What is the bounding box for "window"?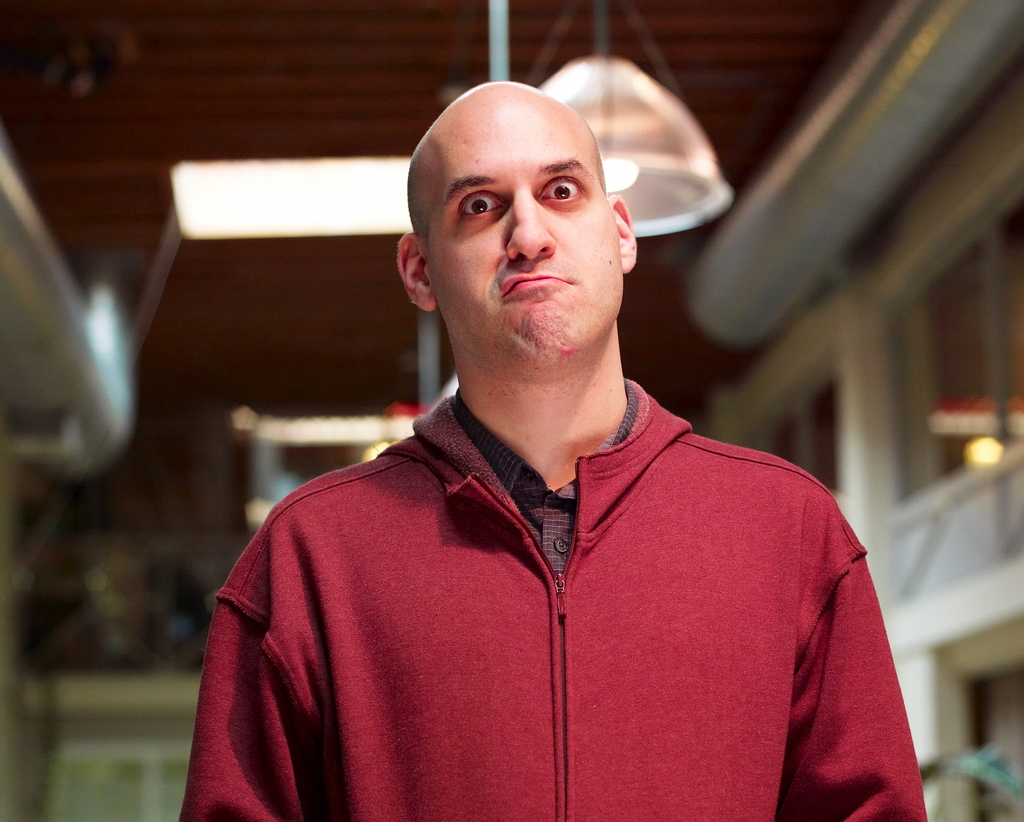
<region>995, 191, 1023, 450</region>.
